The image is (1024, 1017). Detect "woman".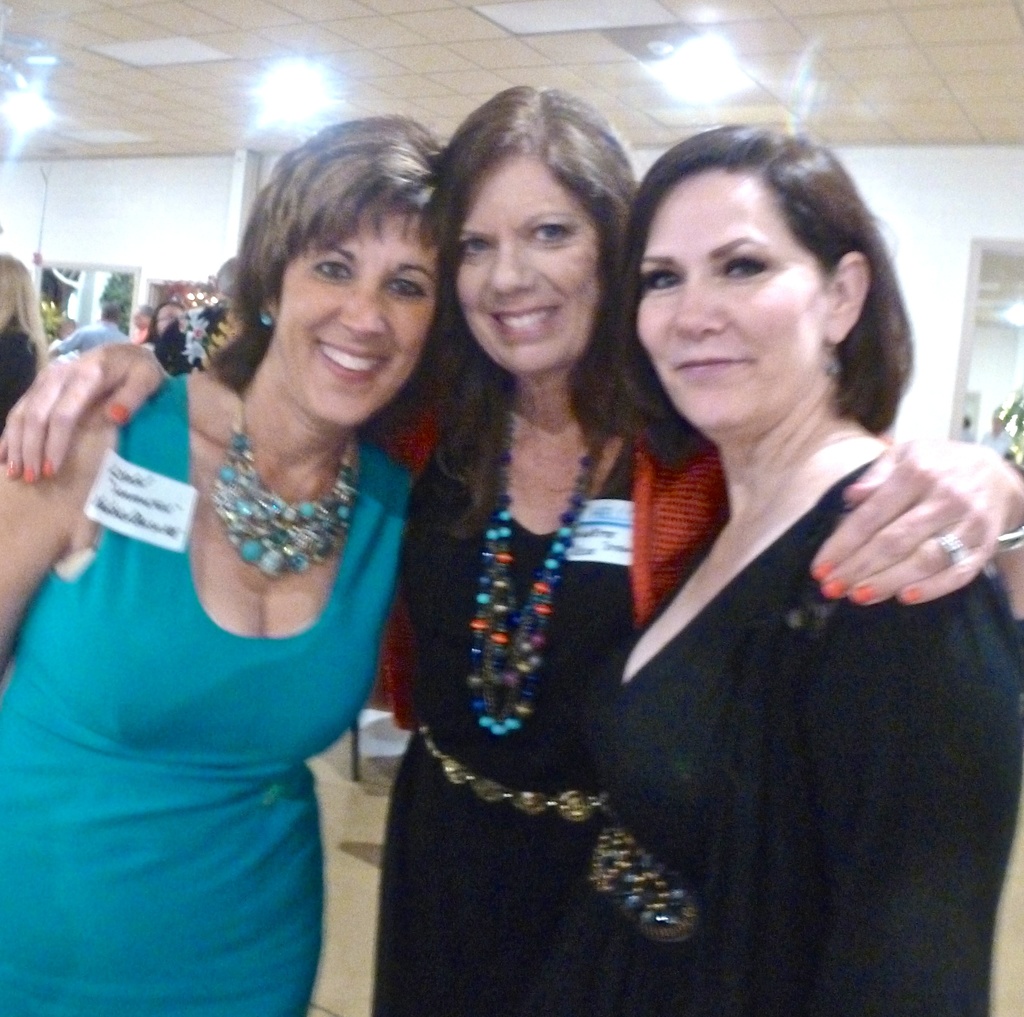
Detection: 0, 75, 1023, 1015.
